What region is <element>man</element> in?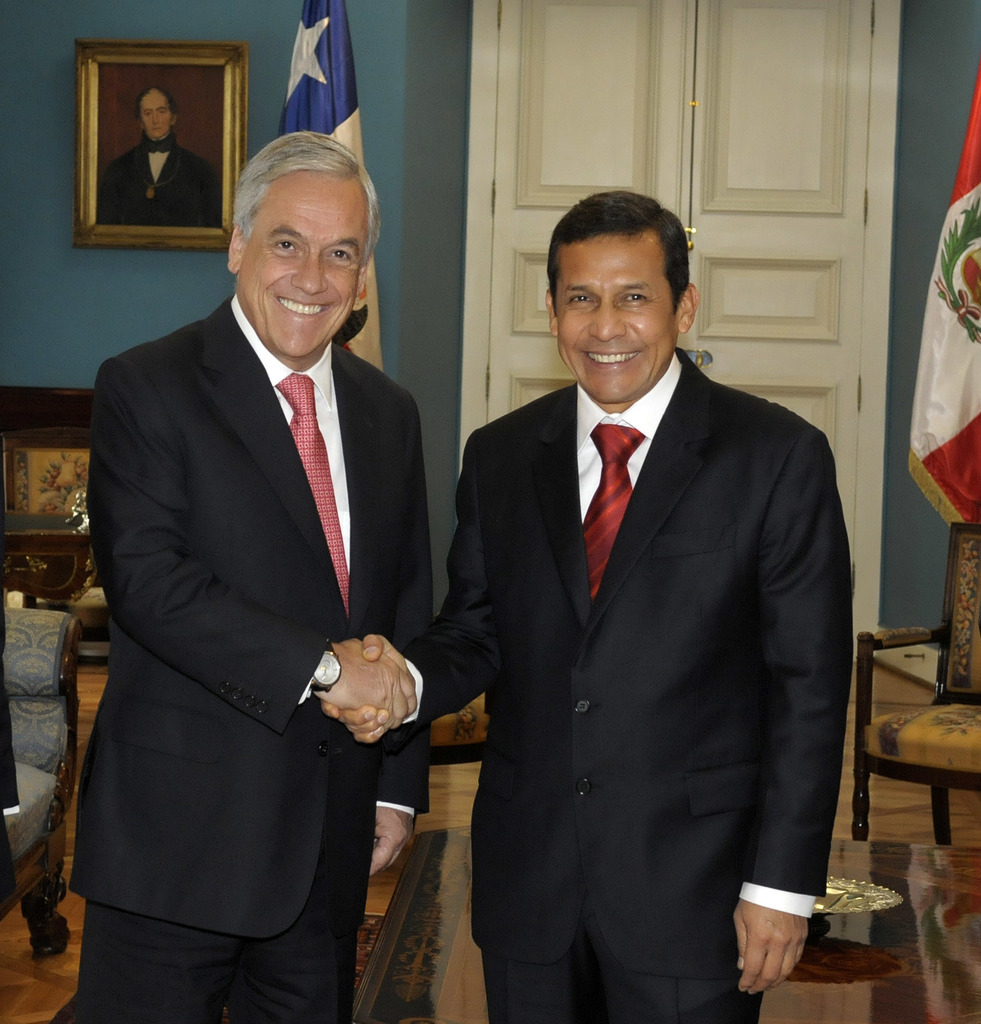
(left=414, top=168, right=871, bottom=1004).
